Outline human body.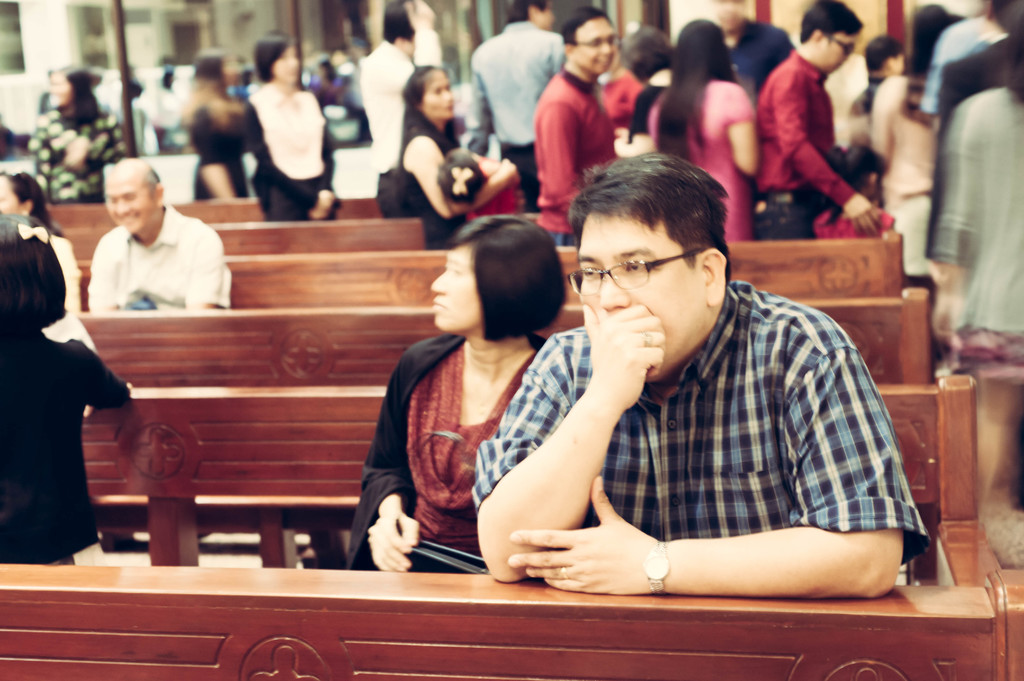
Outline: x1=347, y1=335, x2=548, y2=572.
